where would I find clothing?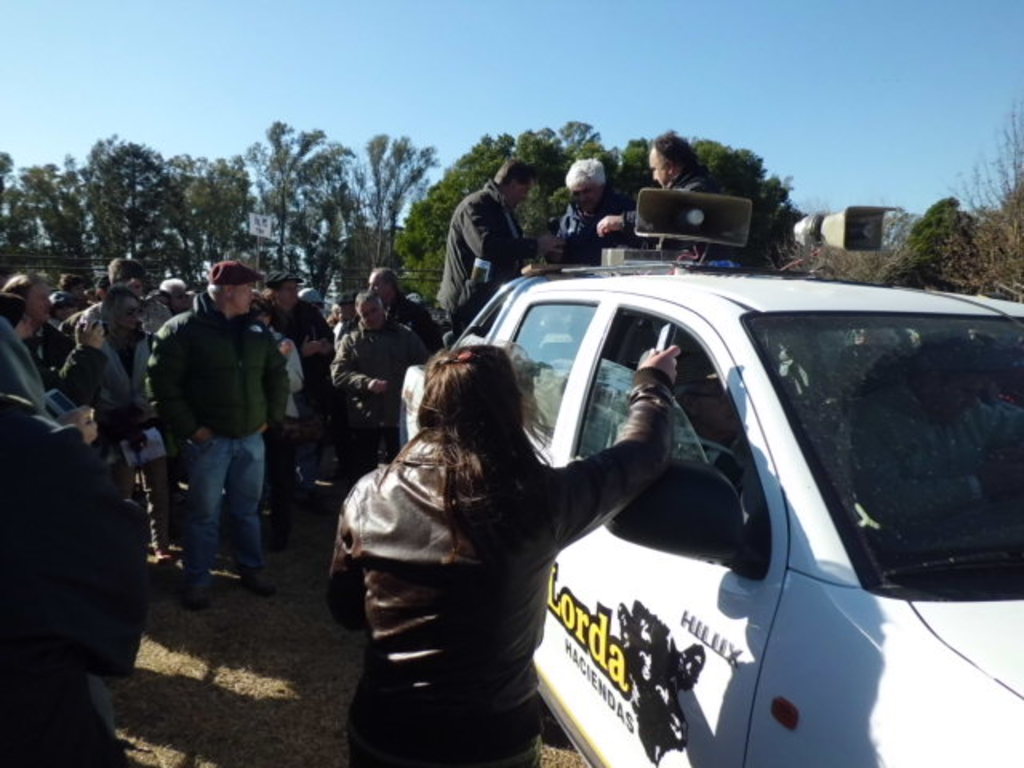
At {"x1": 437, "y1": 178, "x2": 541, "y2": 342}.
